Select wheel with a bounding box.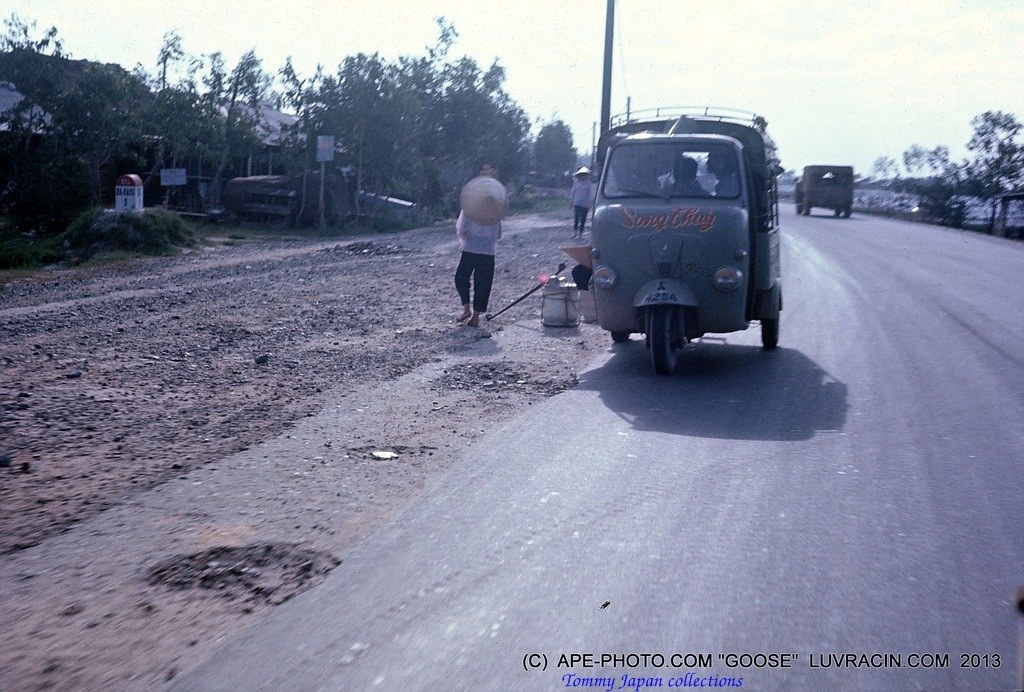
(x1=797, y1=203, x2=804, y2=213).
